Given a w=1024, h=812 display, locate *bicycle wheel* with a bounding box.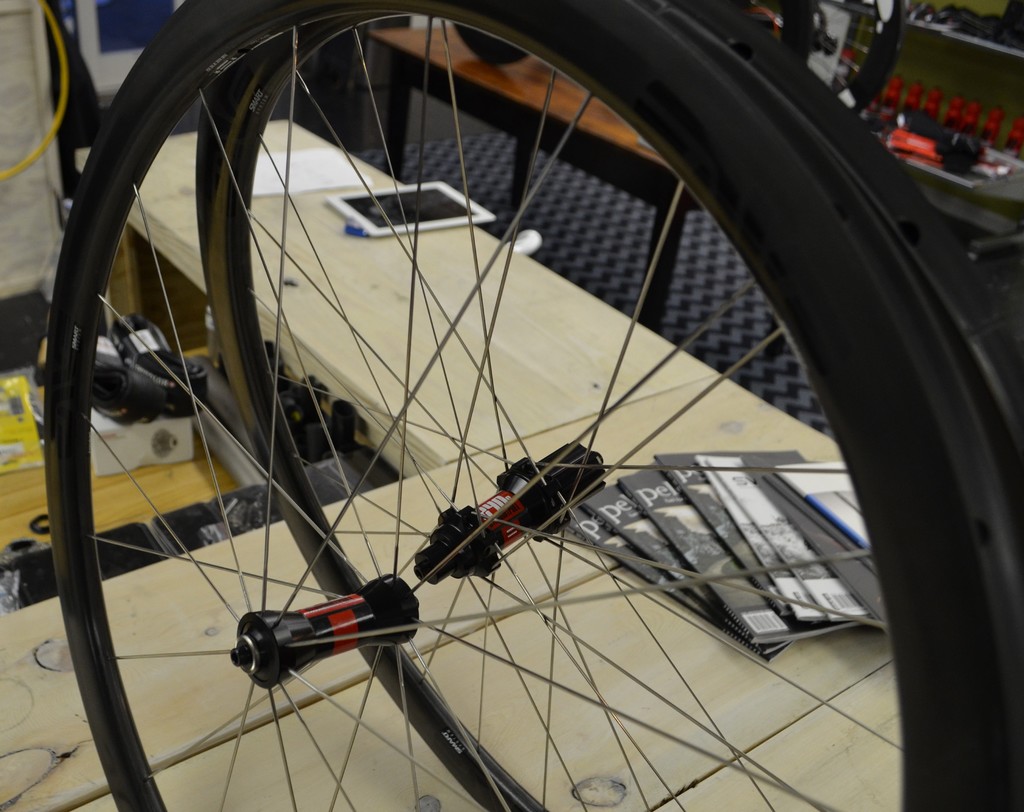
Located: 197, 0, 1023, 811.
